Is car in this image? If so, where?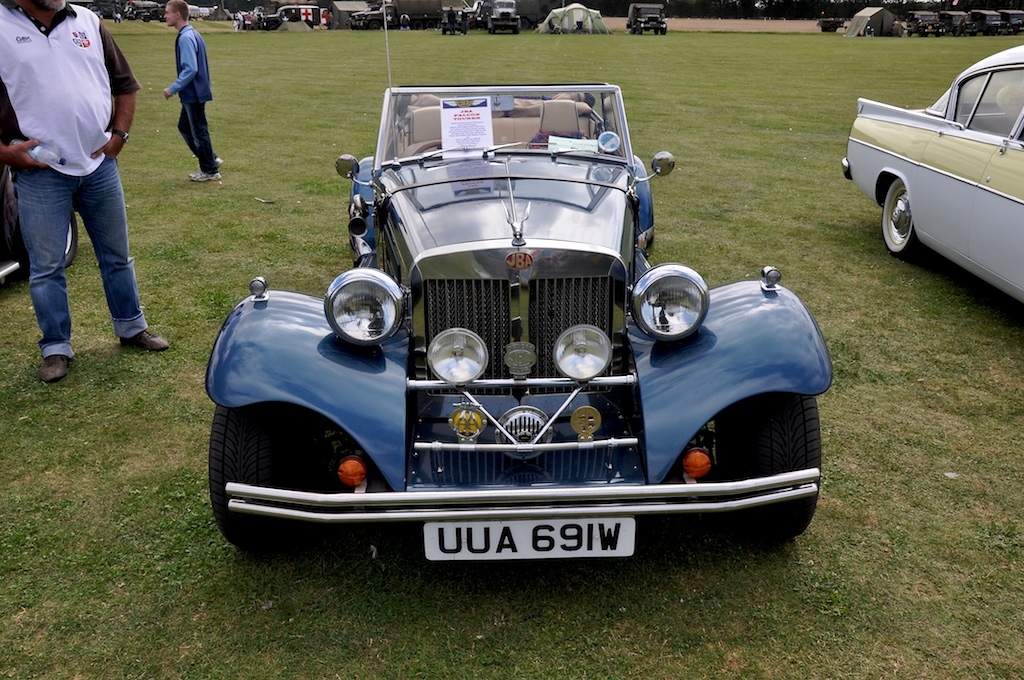
Yes, at <region>200, 93, 830, 575</region>.
